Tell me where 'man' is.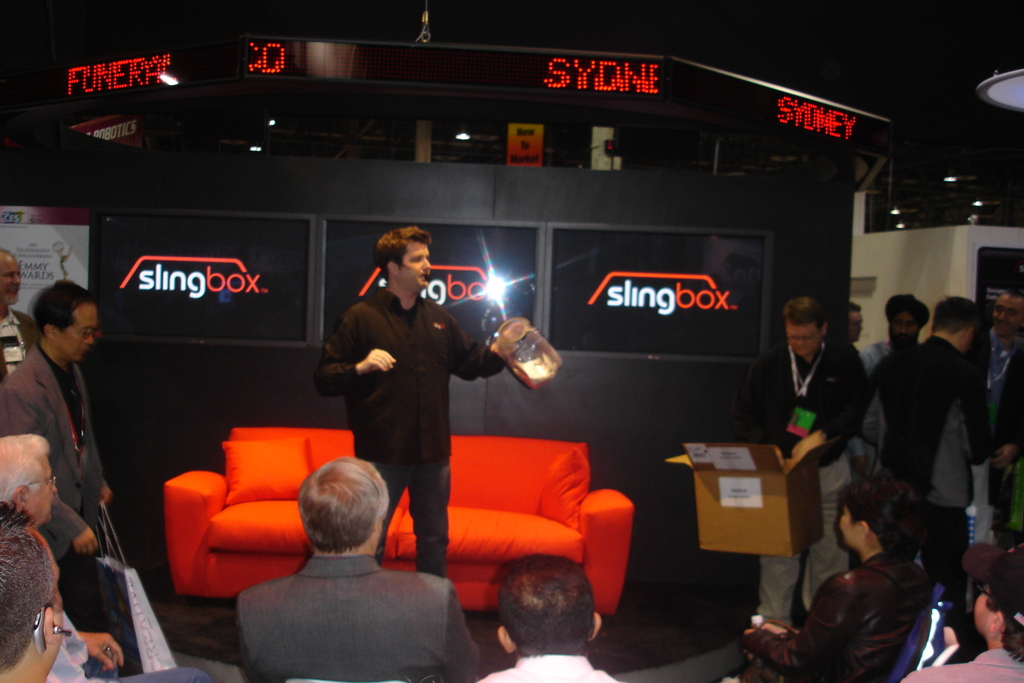
'man' is at 732, 293, 879, 620.
